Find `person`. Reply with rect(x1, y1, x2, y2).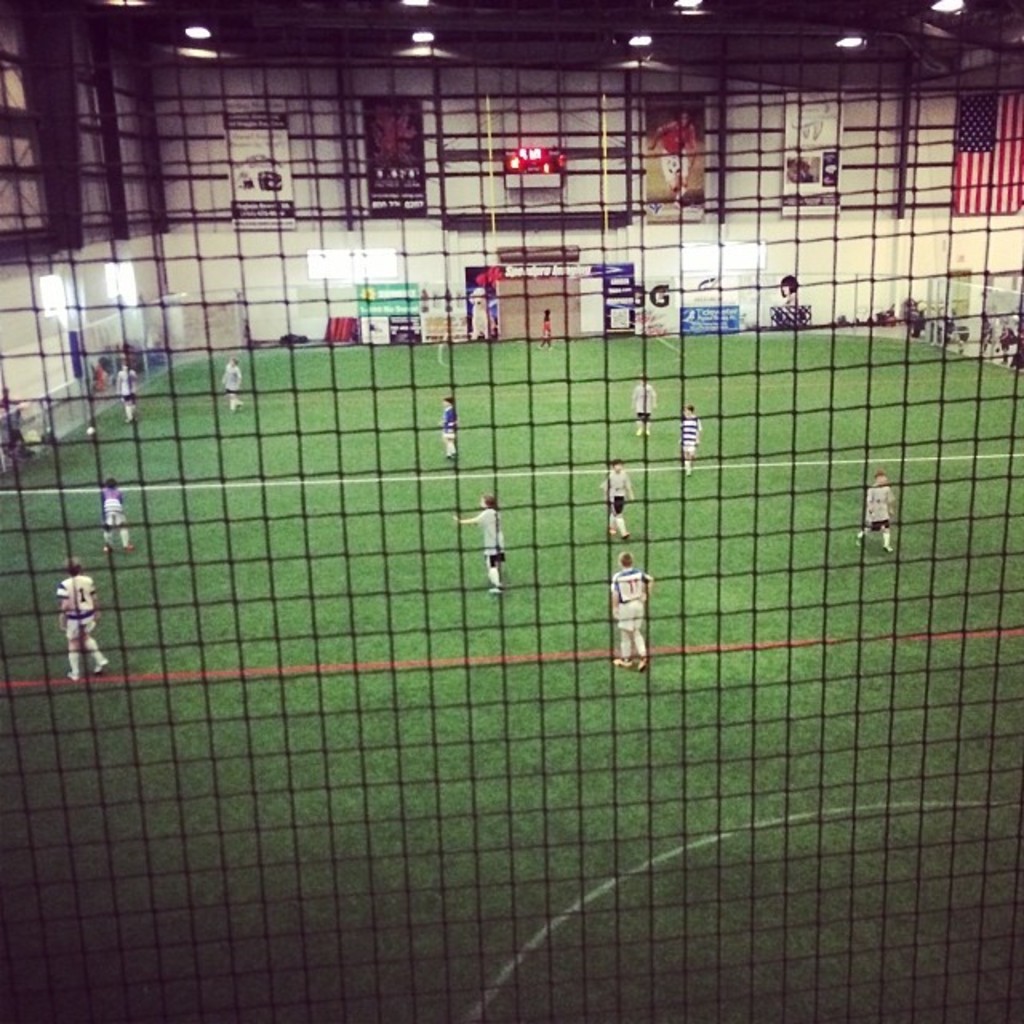
rect(99, 467, 134, 562).
